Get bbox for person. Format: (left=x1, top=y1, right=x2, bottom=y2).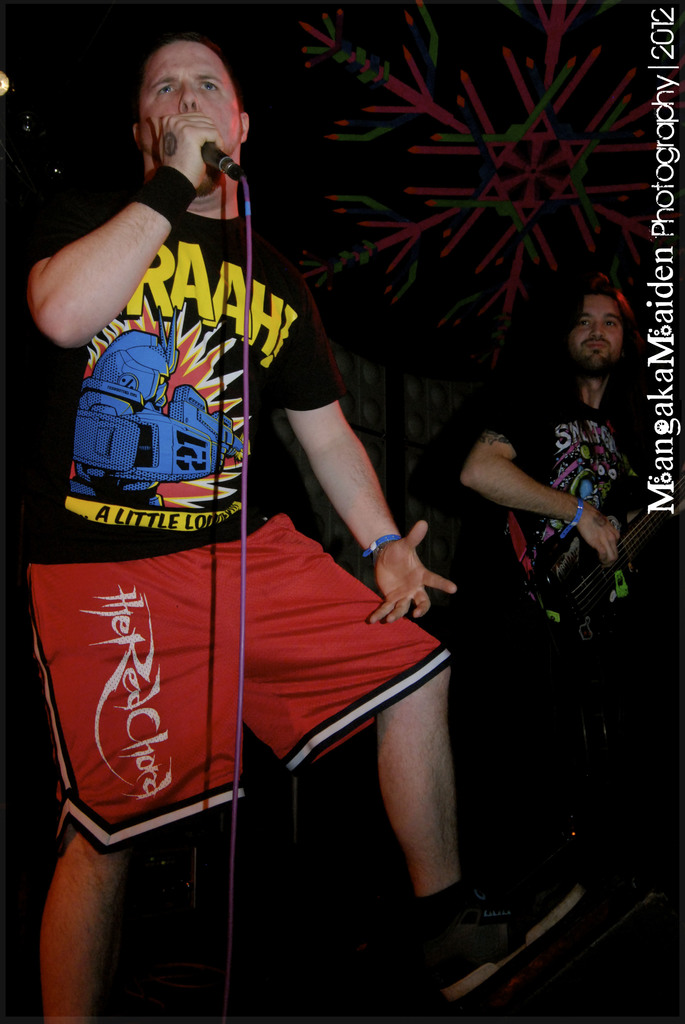
(left=464, top=277, right=684, bottom=874).
